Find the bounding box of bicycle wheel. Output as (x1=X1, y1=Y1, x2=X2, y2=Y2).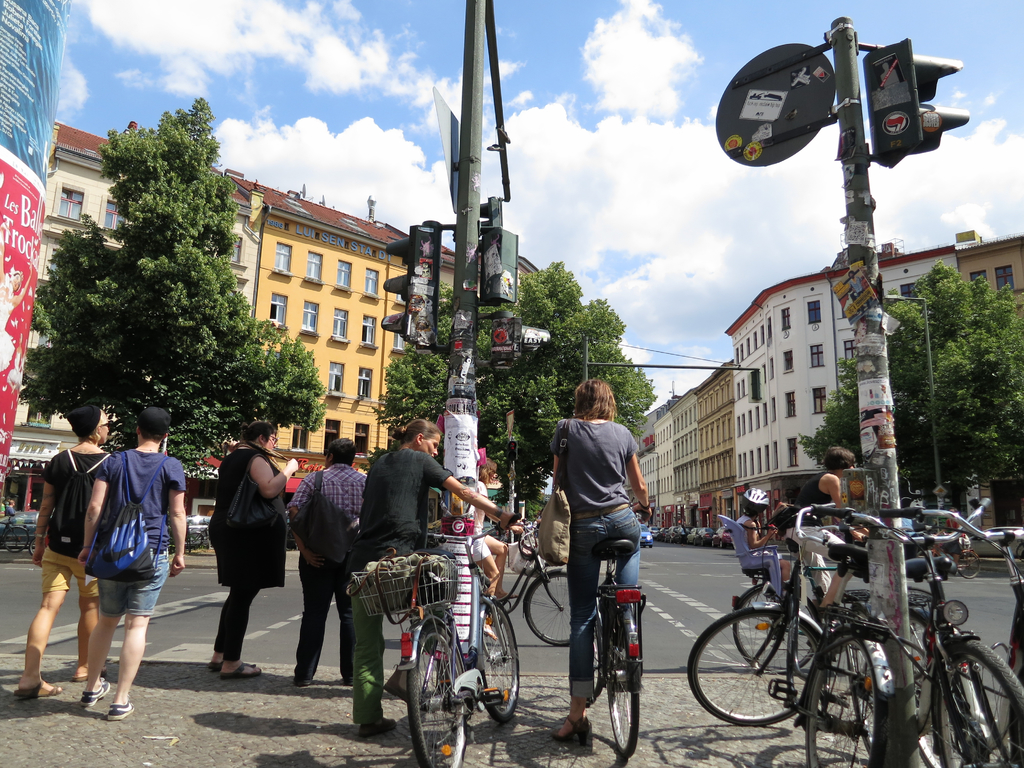
(x1=605, y1=601, x2=641, y2=760).
